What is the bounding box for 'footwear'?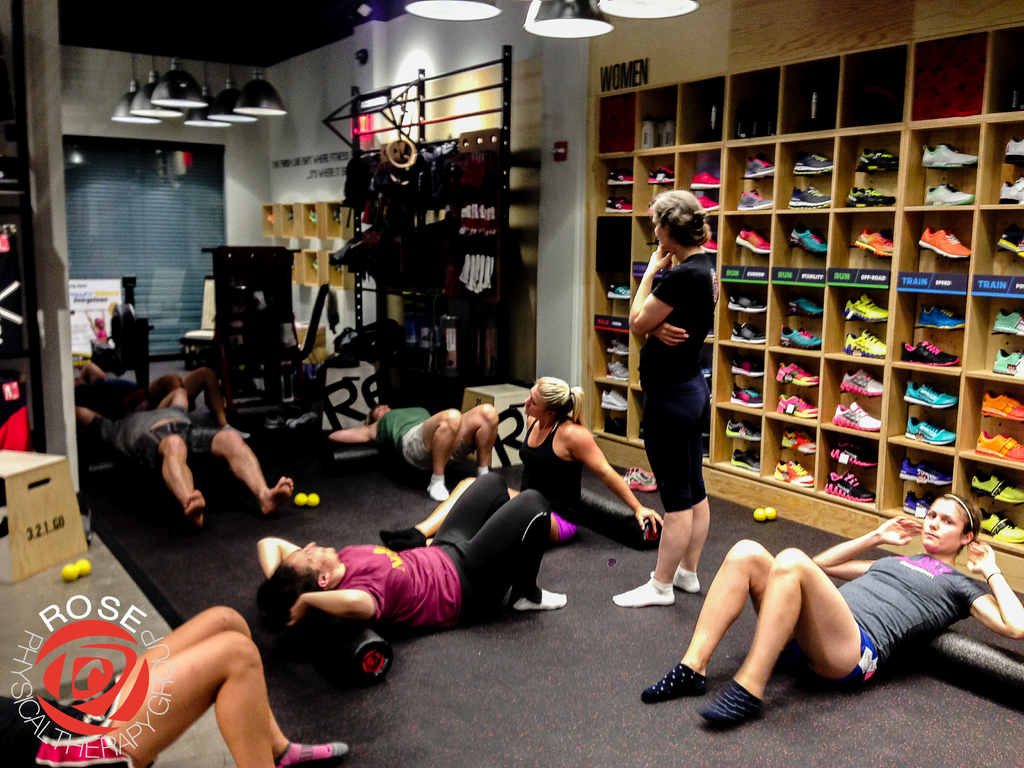
[left=926, top=182, right=973, bottom=205].
